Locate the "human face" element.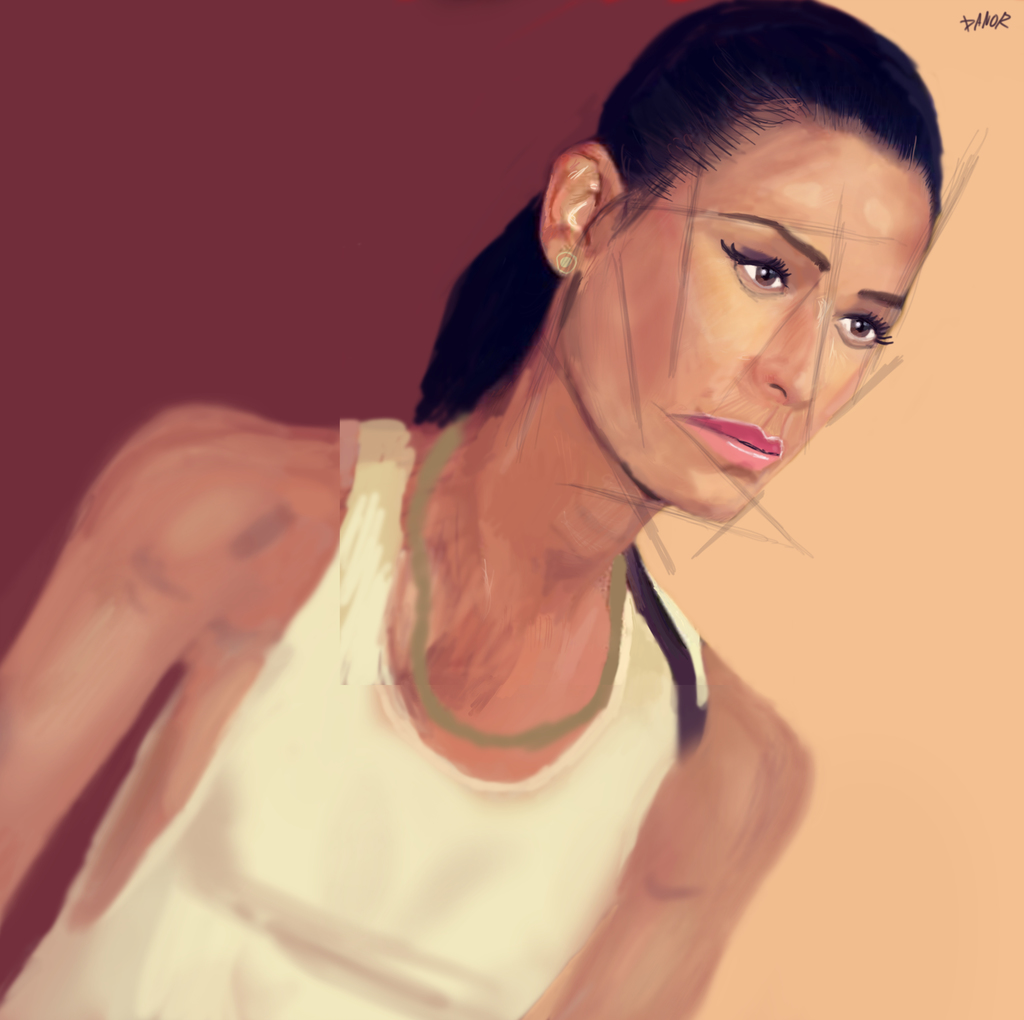
Element bbox: 557/98/929/530.
